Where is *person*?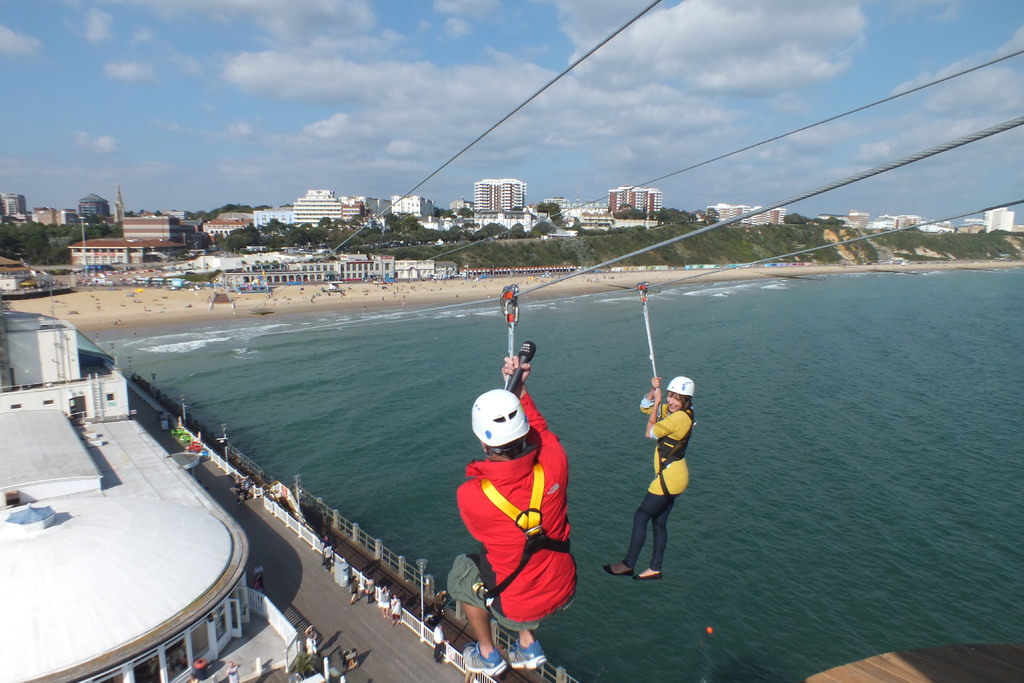
box(376, 582, 389, 618).
